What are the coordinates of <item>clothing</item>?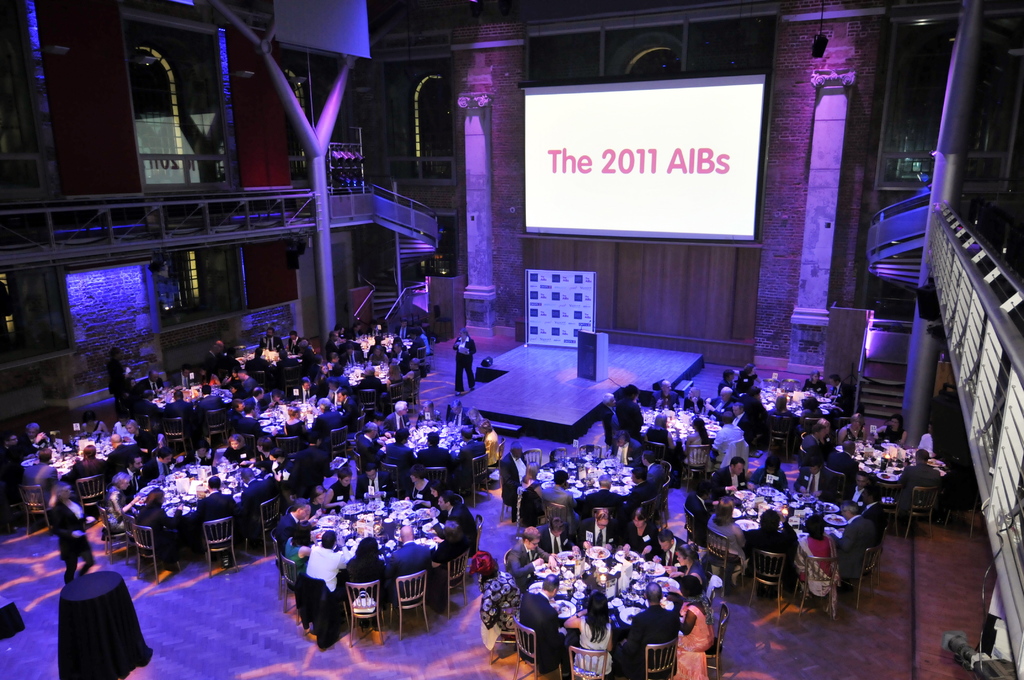
(624, 526, 653, 557).
